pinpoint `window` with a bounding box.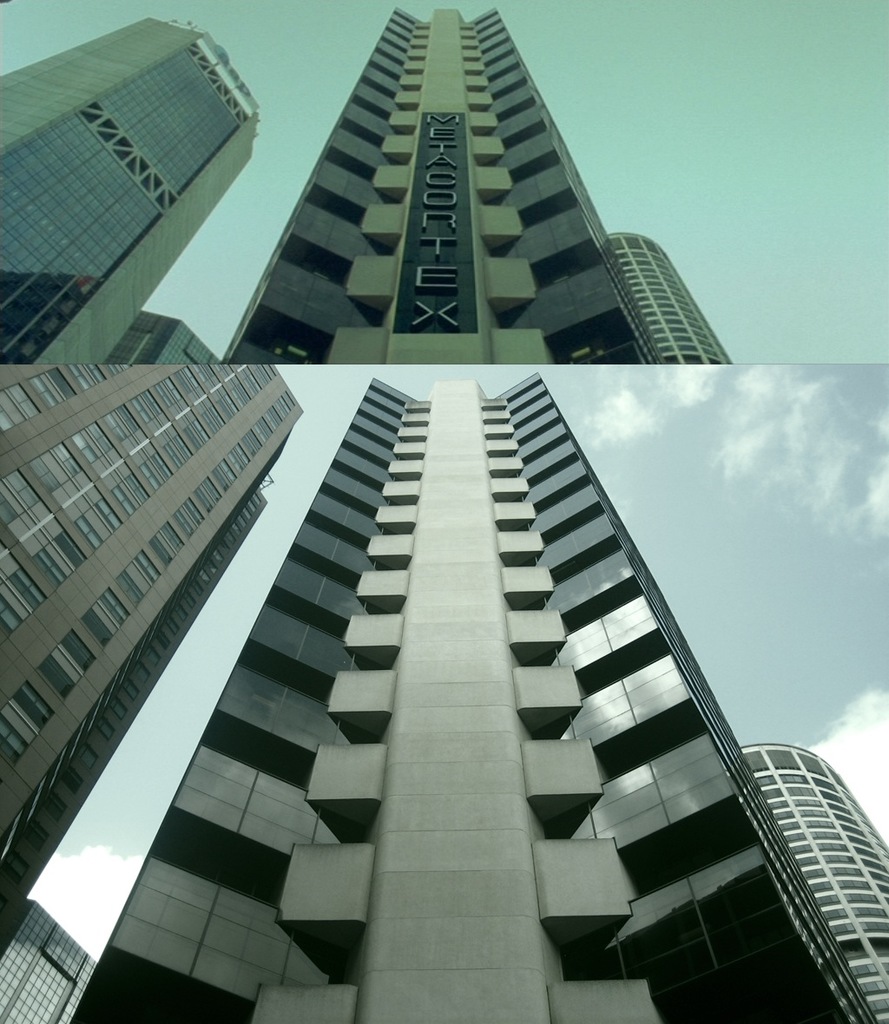
[x1=767, y1=799, x2=793, y2=811].
